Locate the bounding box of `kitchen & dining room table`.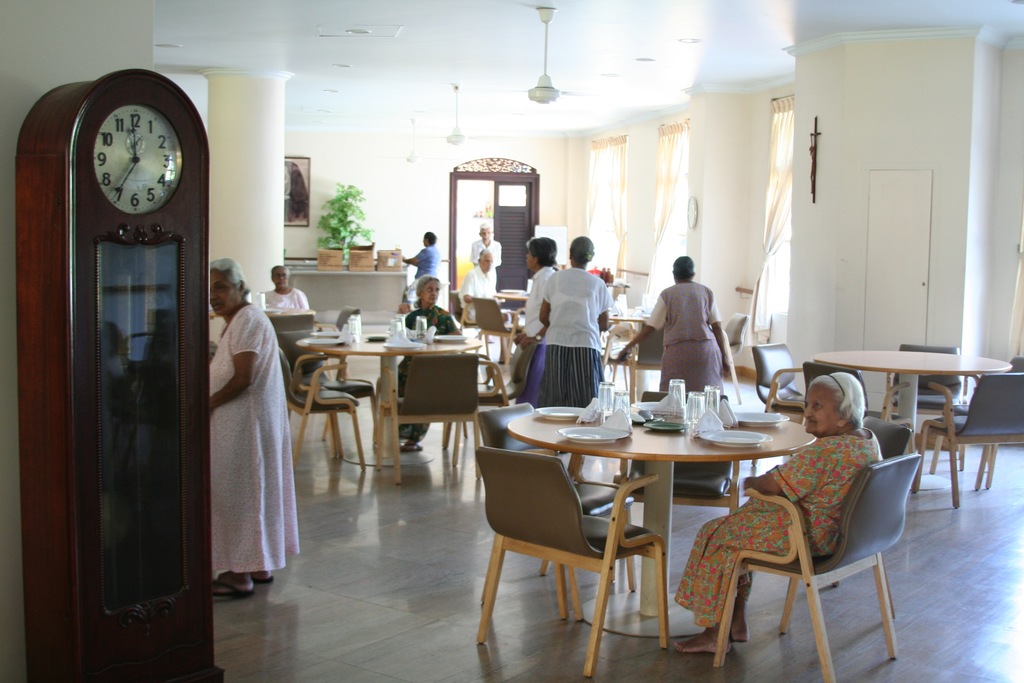
Bounding box: <bbox>470, 362, 851, 643</bbox>.
